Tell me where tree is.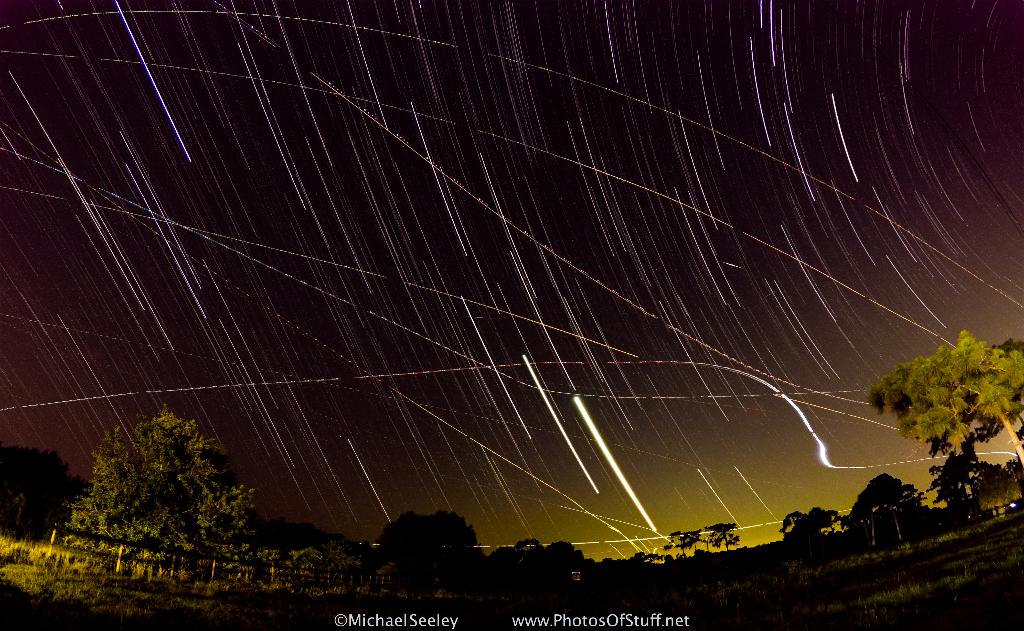
tree is at 0/448/78/513.
